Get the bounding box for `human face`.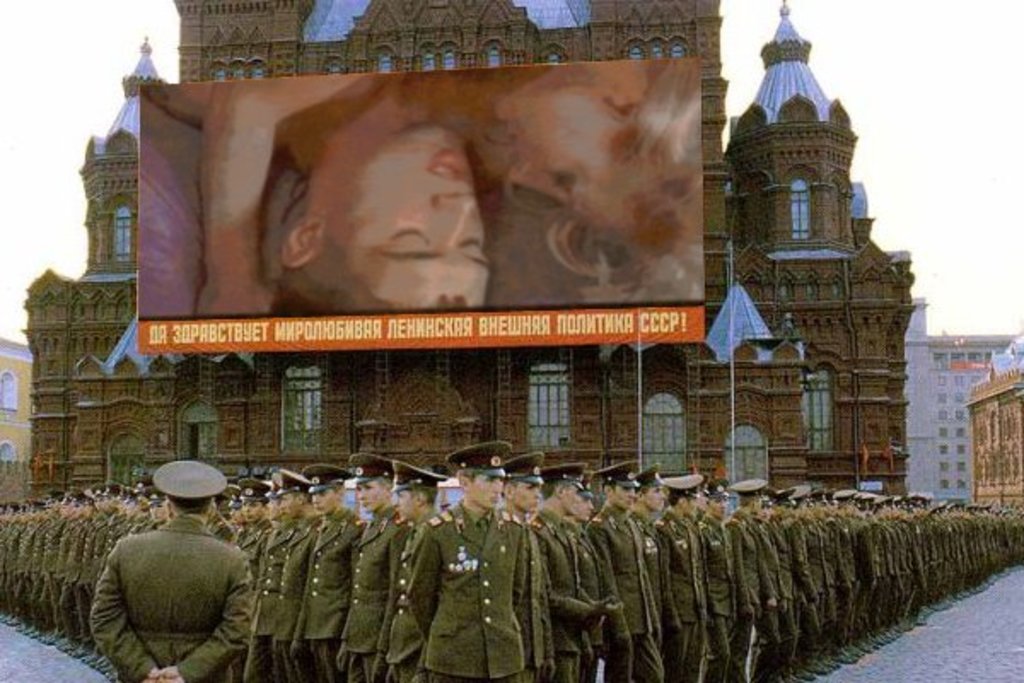
box=[309, 492, 335, 509].
